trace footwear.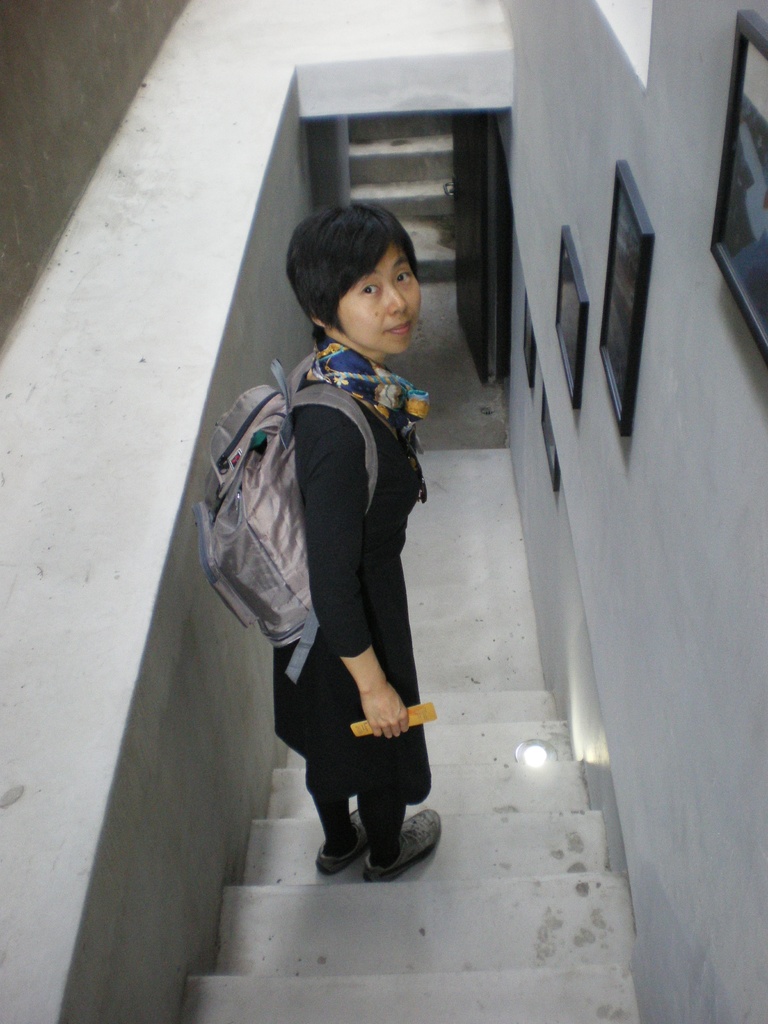
Traced to [x1=316, y1=815, x2=367, y2=876].
